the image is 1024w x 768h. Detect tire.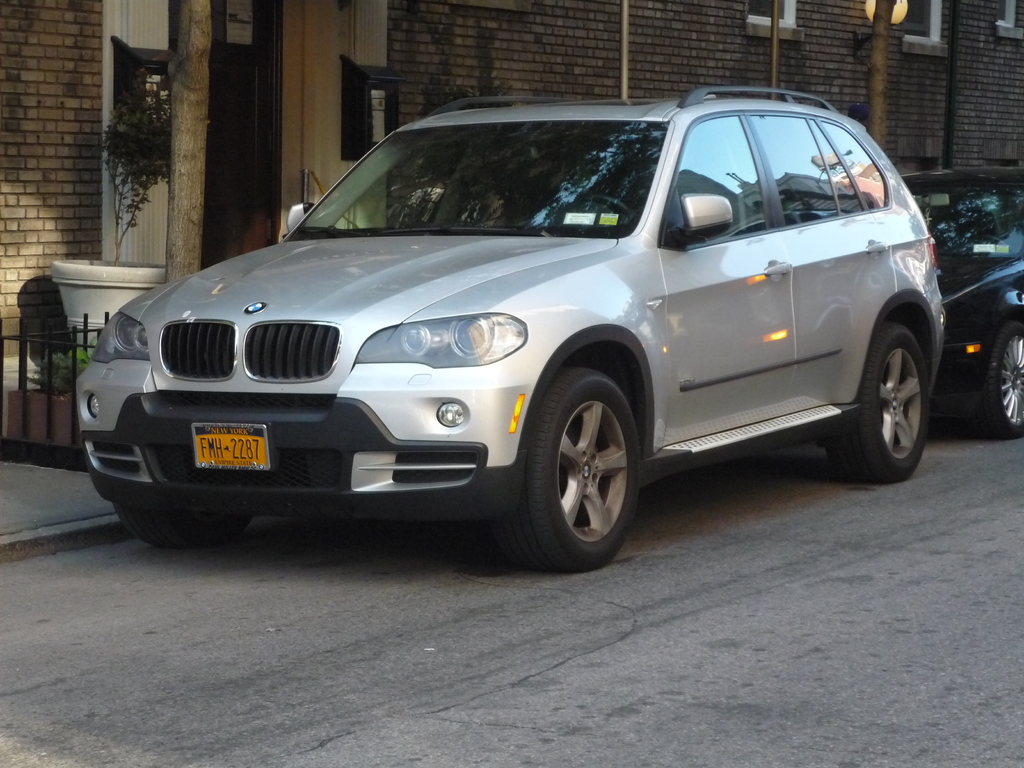
Detection: 113,500,252,547.
